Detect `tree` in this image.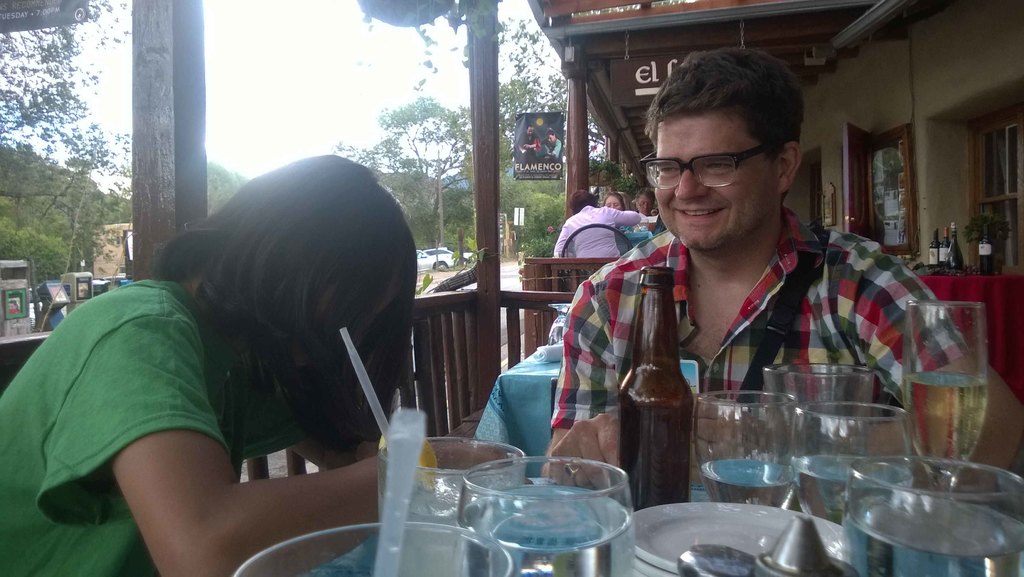
Detection: <region>211, 158, 250, 219</region>.
